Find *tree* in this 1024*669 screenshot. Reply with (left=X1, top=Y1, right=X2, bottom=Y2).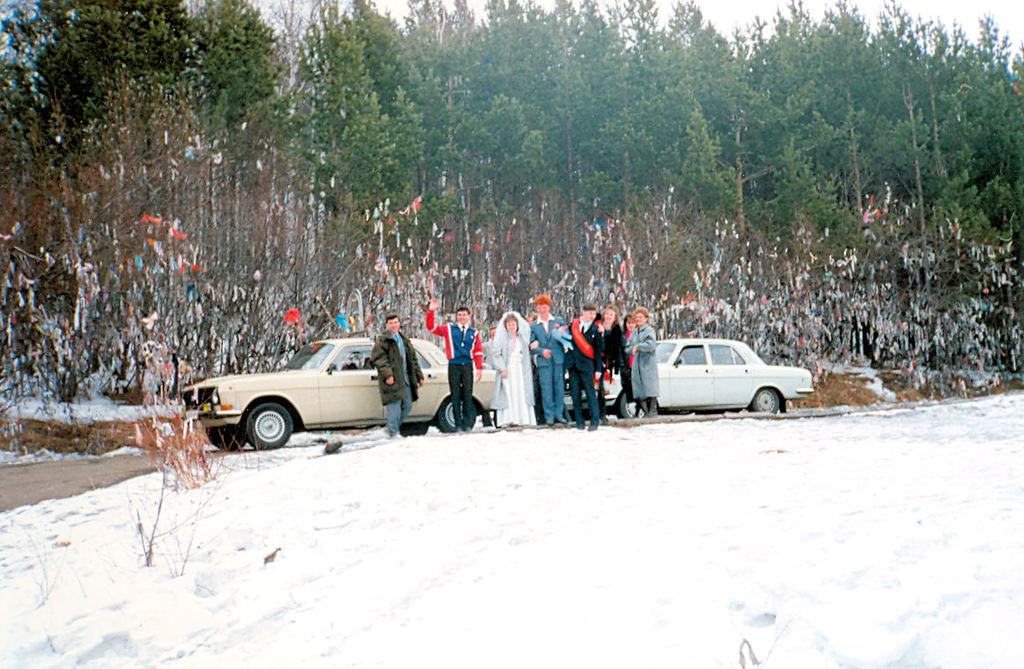
(left=0, top=0, right=107, bottom=300).
